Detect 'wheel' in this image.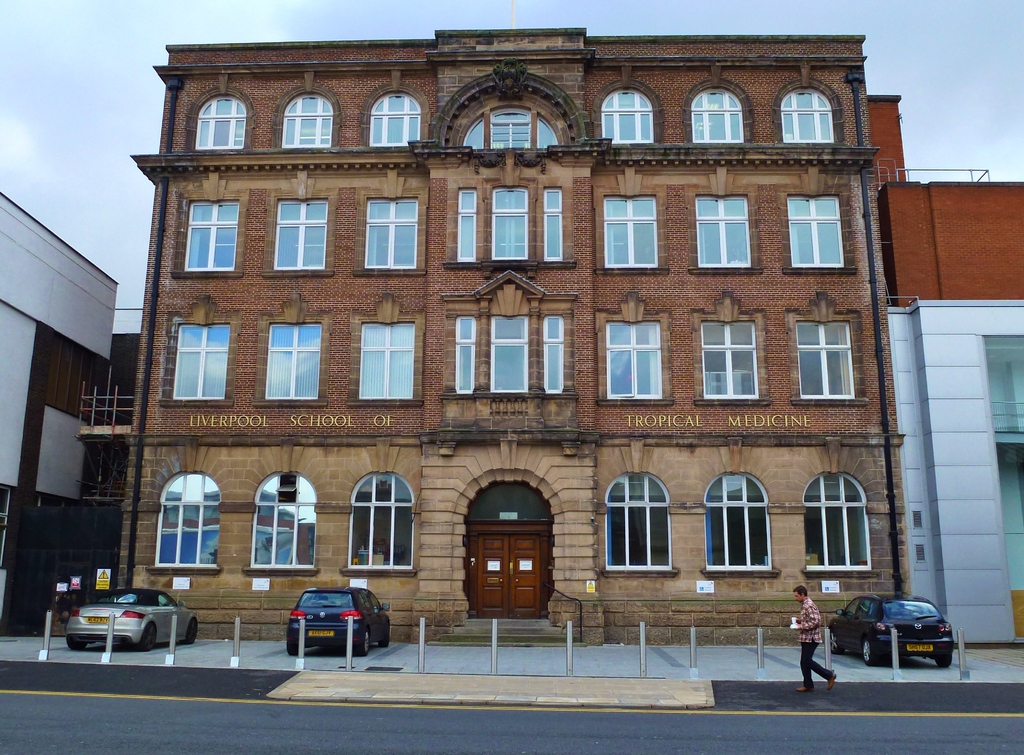
Detection: 935:653:951:669.
